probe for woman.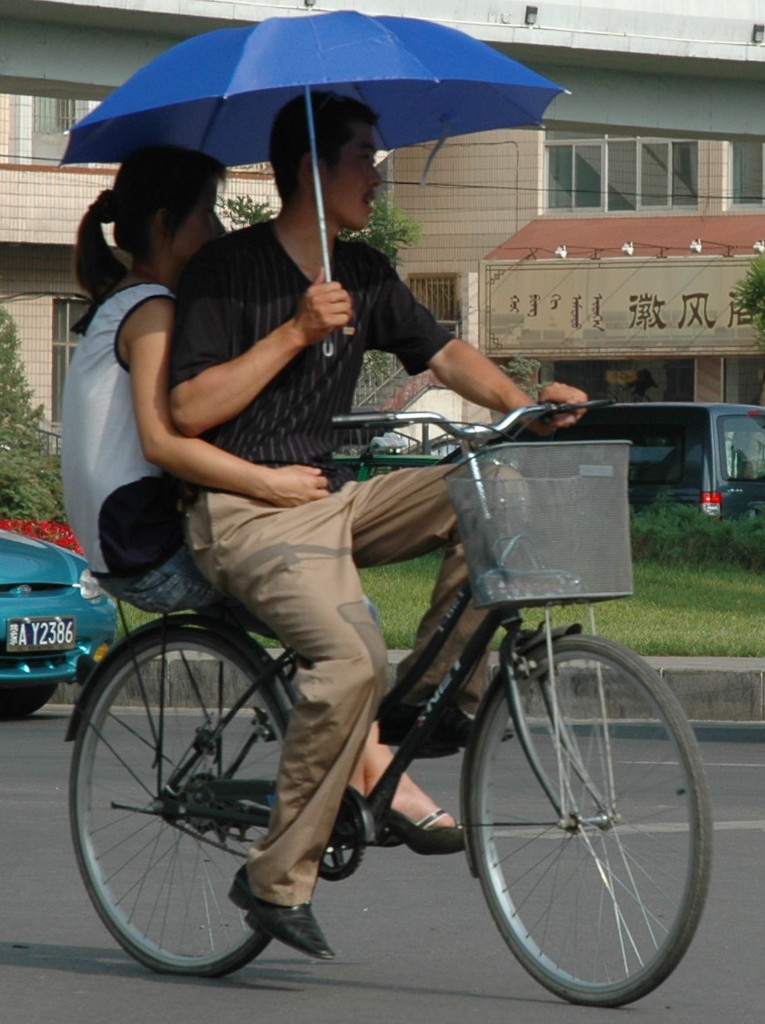
Probe result: rect(60, 135, 470, 859).
